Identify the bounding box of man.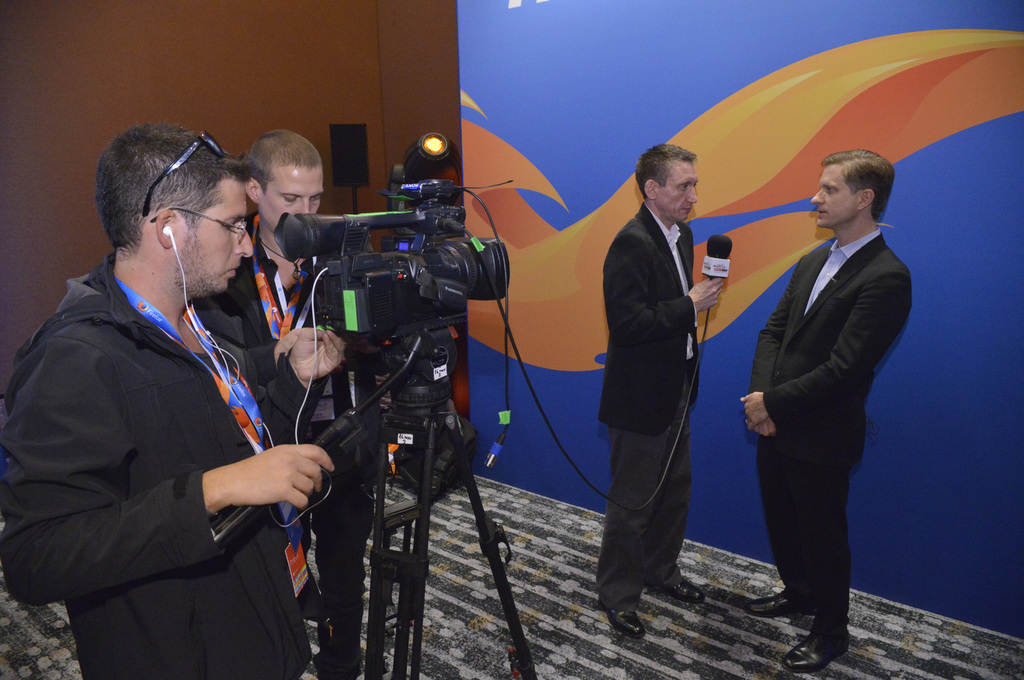
BBox(596, 140, 731, 642).
